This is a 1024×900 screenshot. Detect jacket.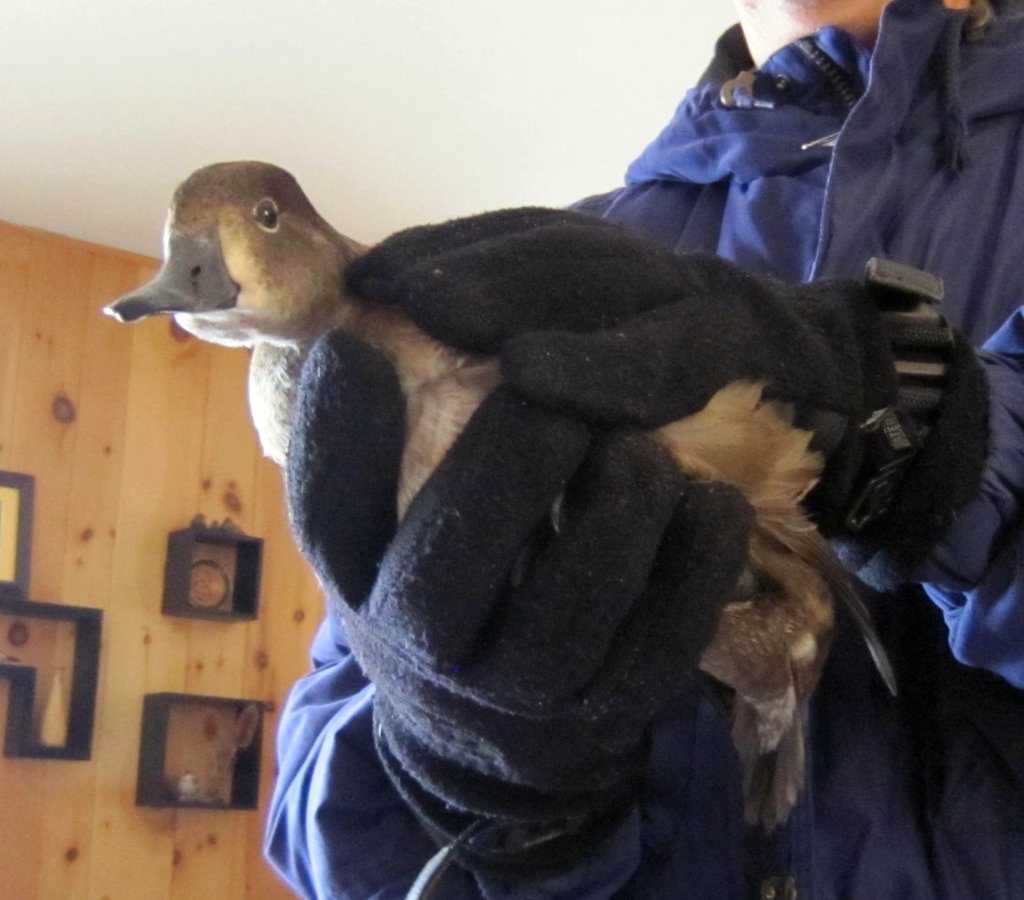
260, 0, 1023, 899.
